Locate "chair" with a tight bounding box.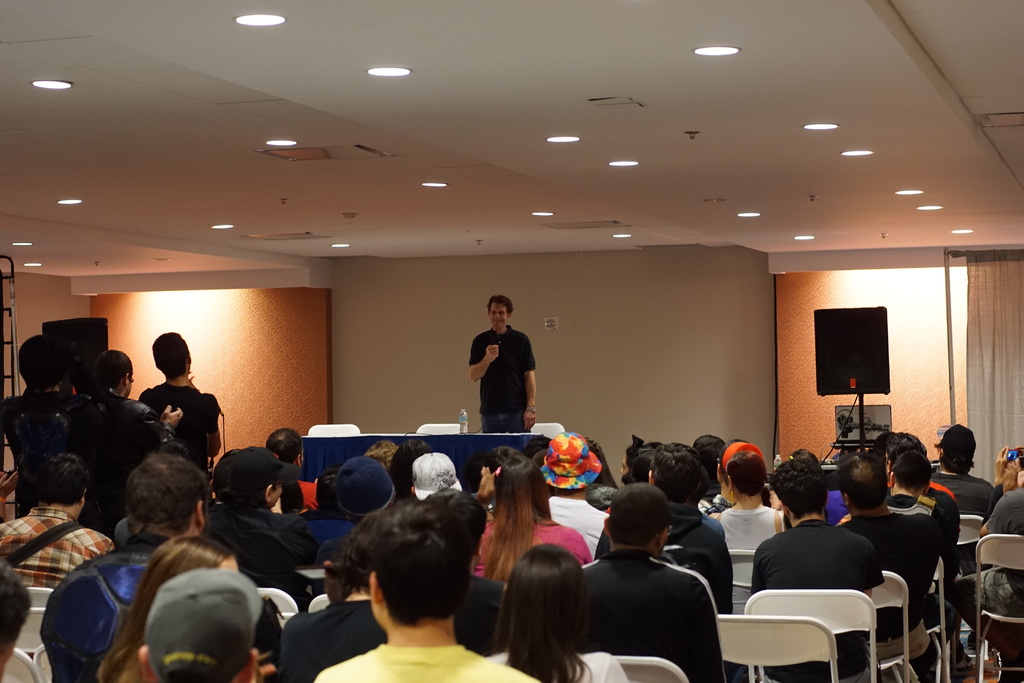
box=[534, 424, 565, 440].
